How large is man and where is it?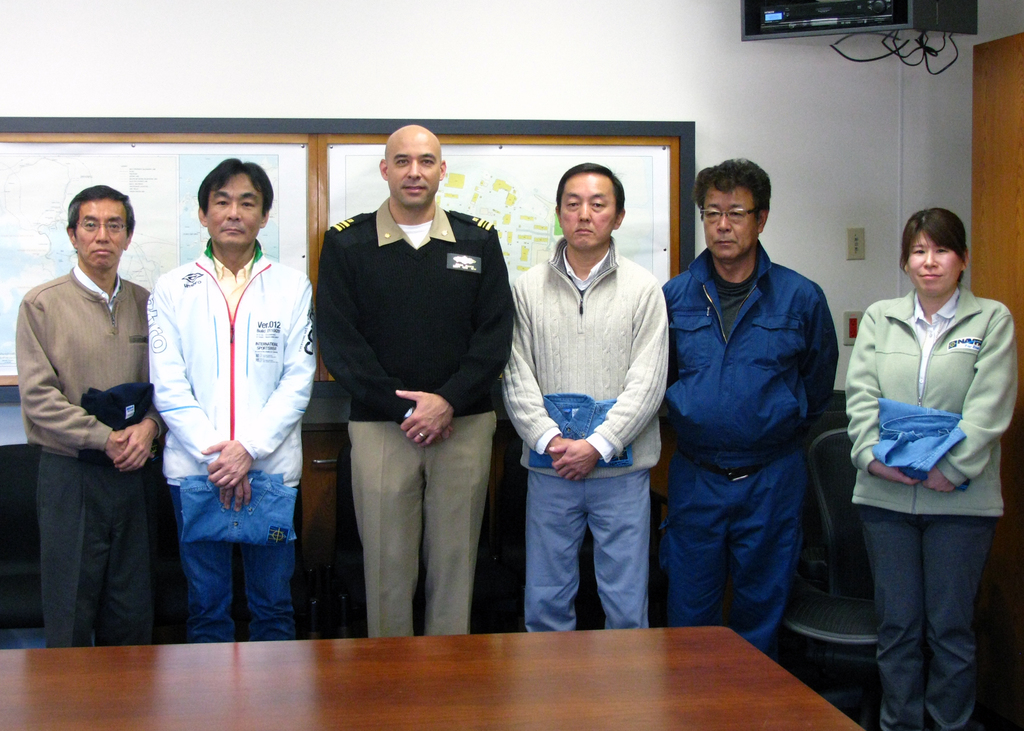
Bounding box: [left=22, top=134, right=173, bottom=675].
